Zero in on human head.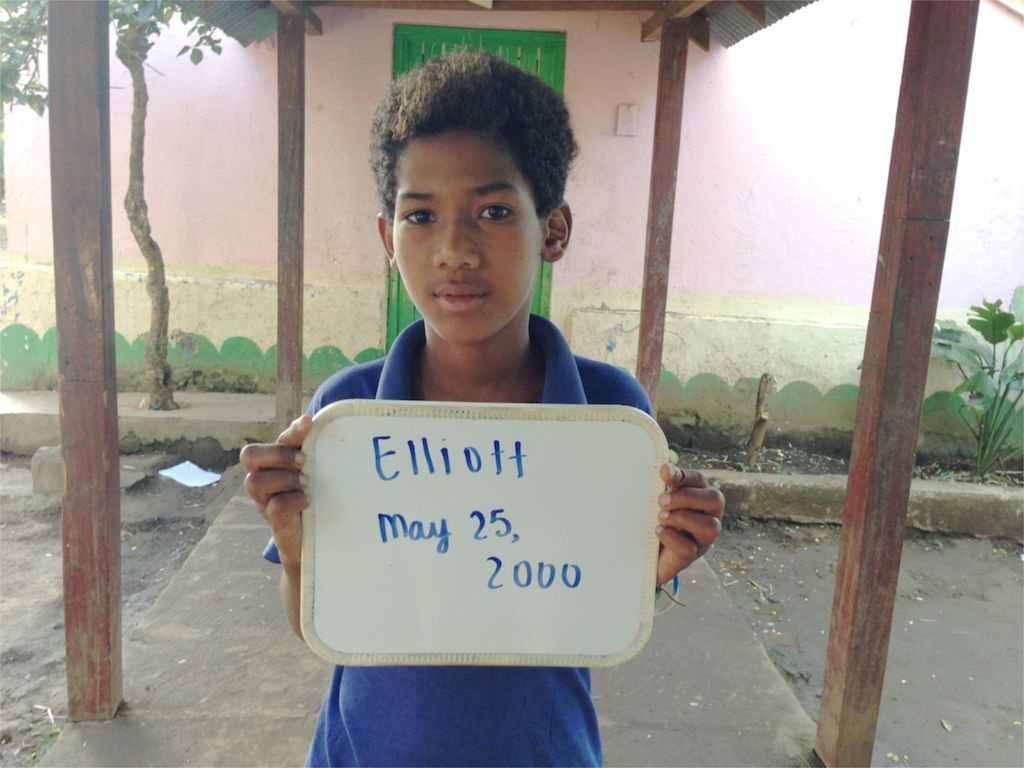
Zeroed in: left=375, top=56, right=571, bottom=347.
